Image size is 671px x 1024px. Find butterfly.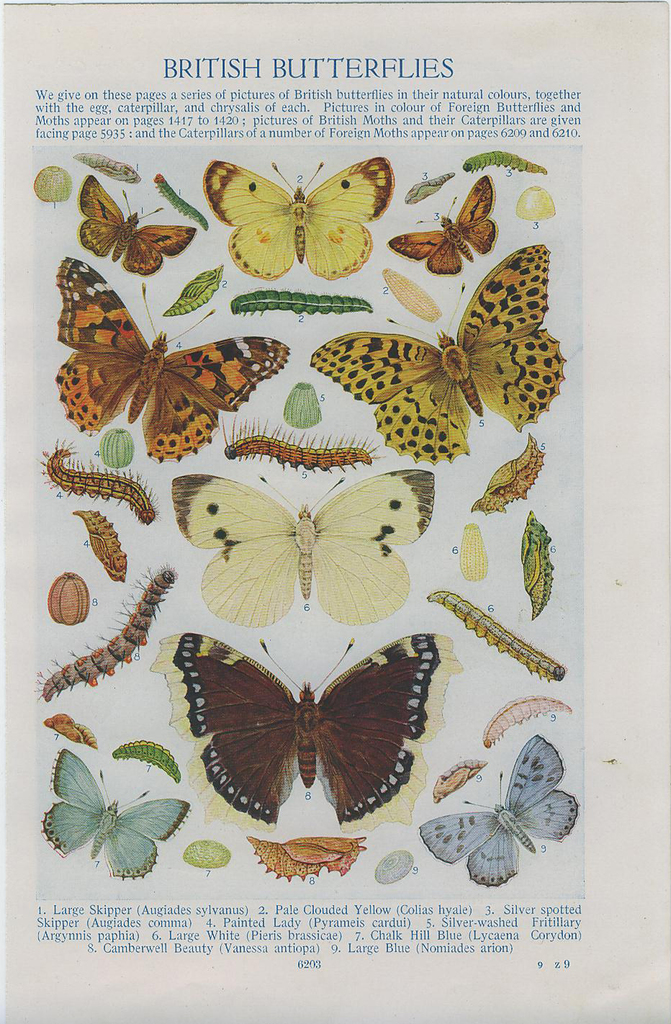
bbox=(68, 167, 573, 869).
